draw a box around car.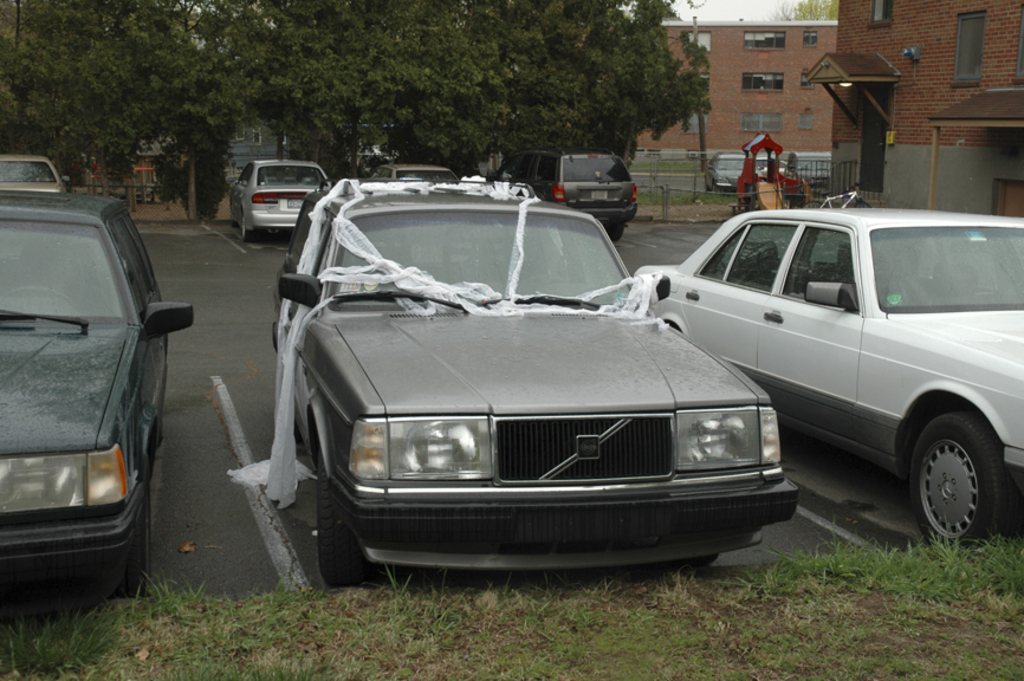
(273,182,802,596).
